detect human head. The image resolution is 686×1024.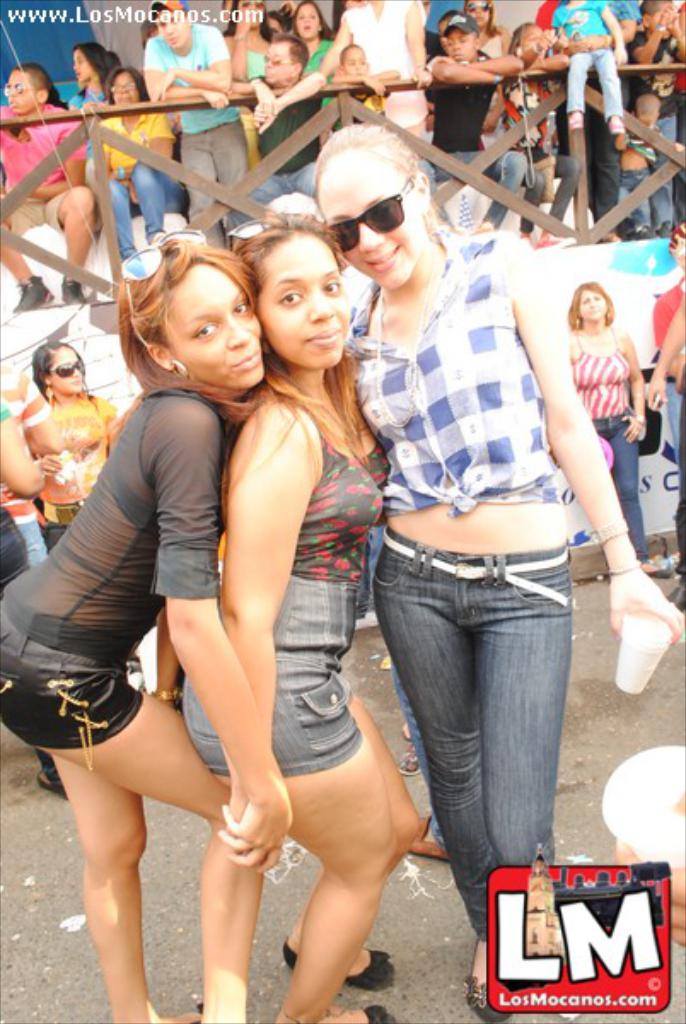
(67,43,106,82).
